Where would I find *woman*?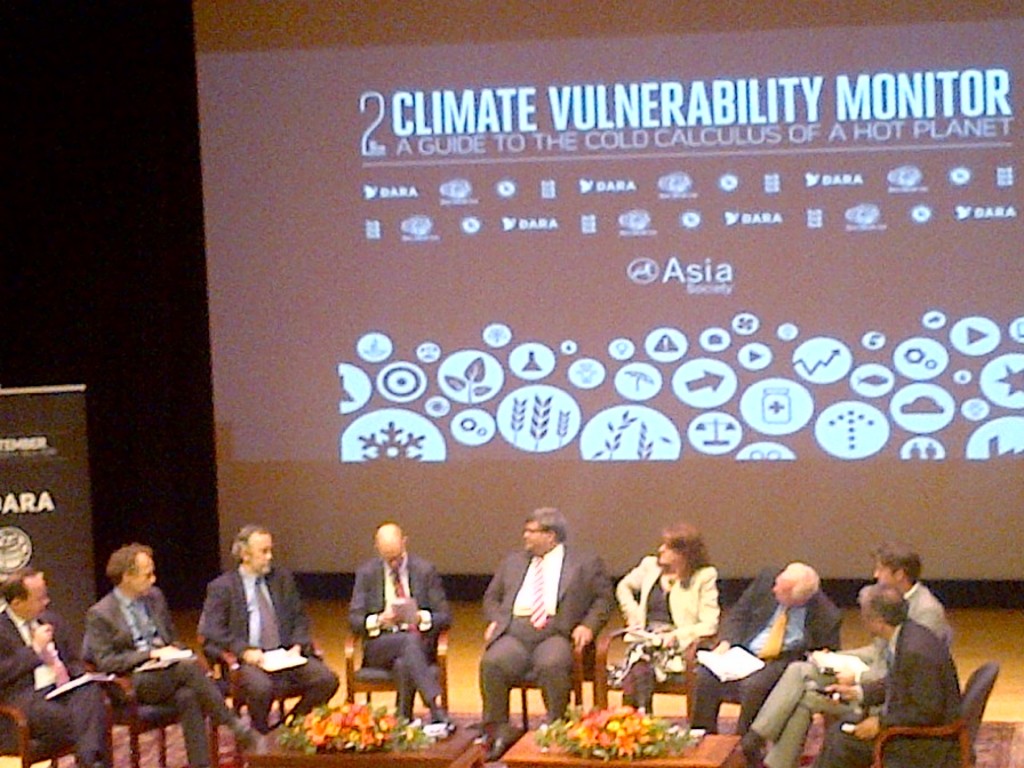
At 593/541/726/706.
